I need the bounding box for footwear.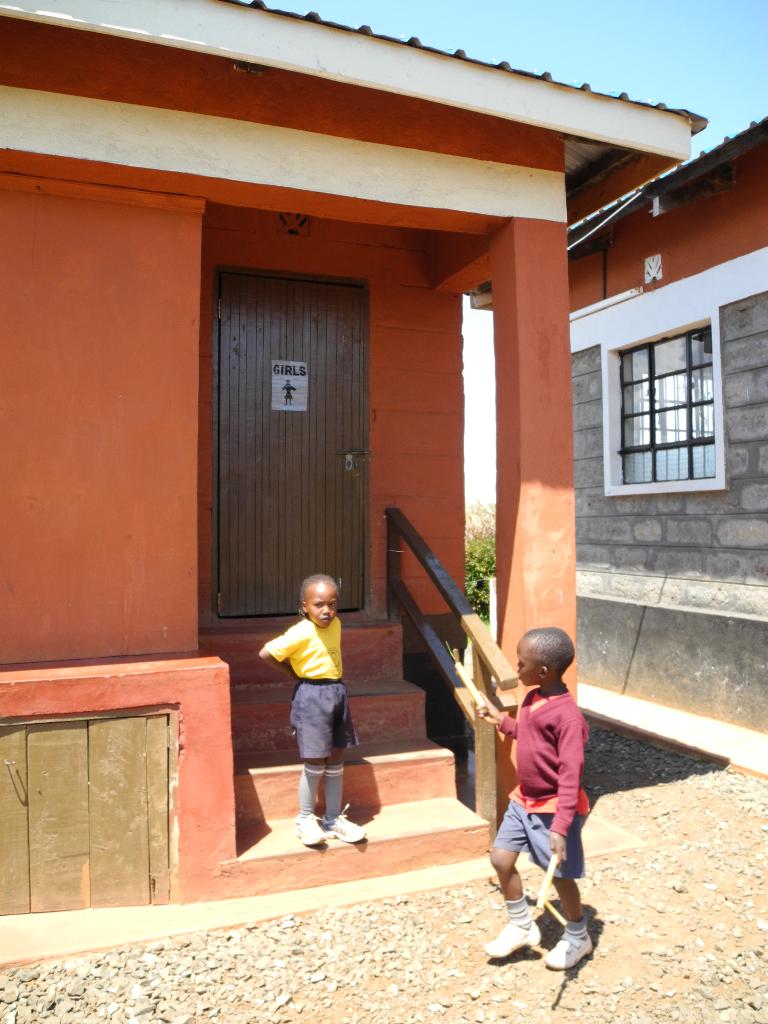
Here it is: rect(545, 924, 594, 975).
